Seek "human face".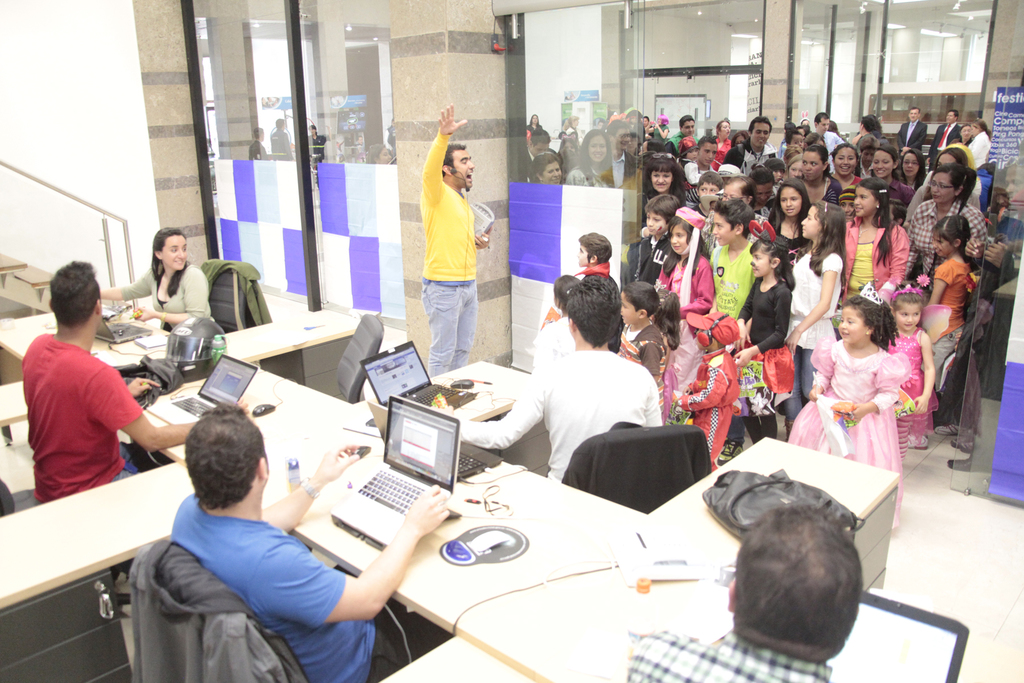
<region>961, 126, 970, 139</region>.
